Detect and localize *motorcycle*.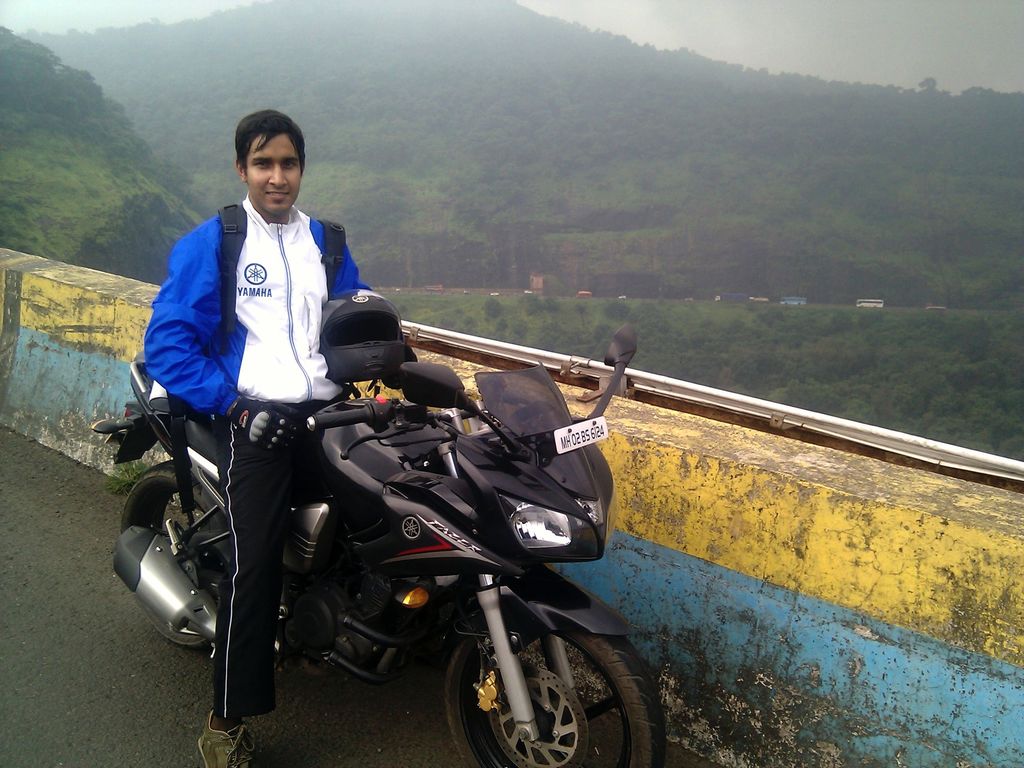
Localized at [89, 327, 670, 755].
